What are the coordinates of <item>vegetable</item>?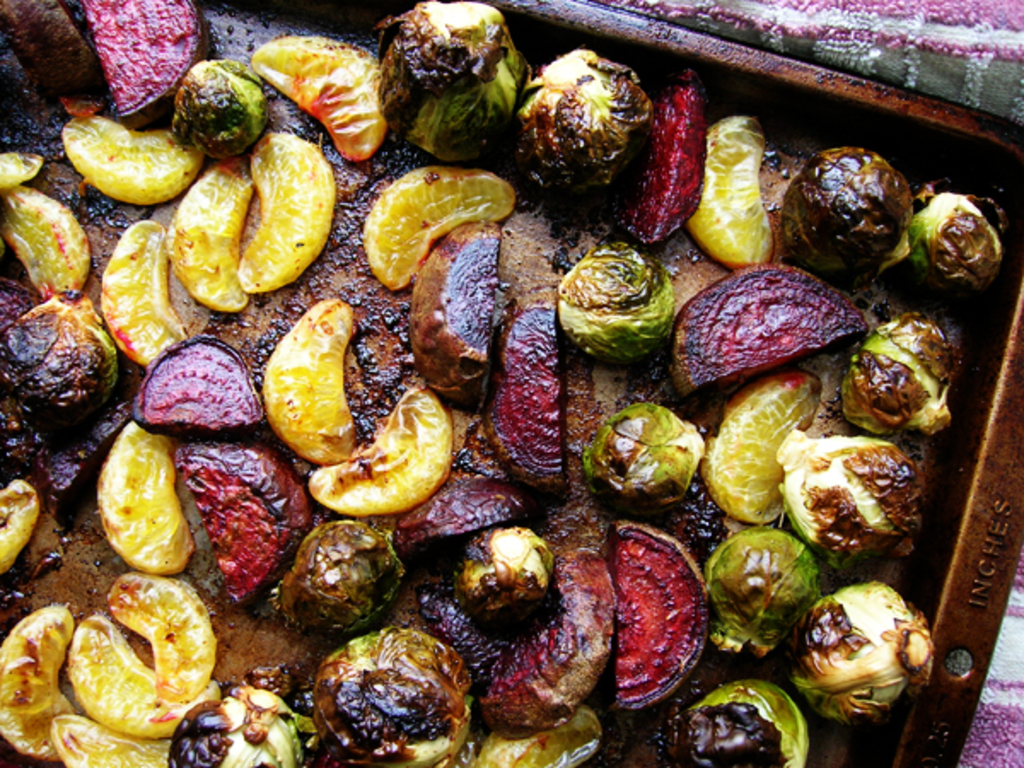
crop(782, 137, 916, 273).
